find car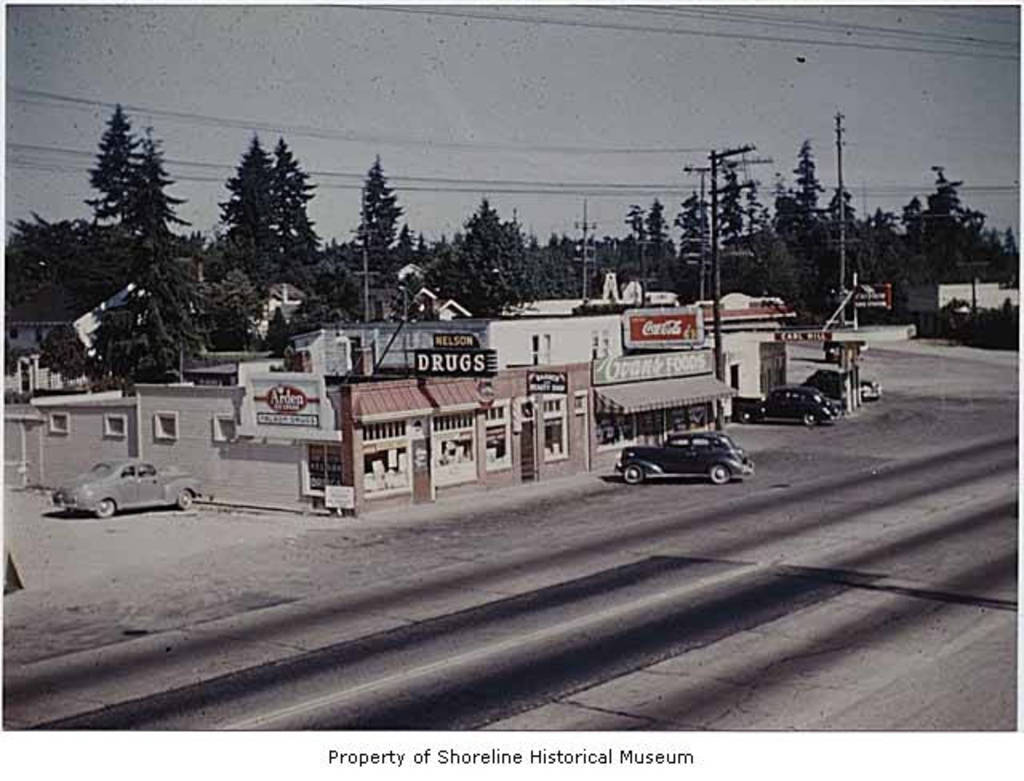
818, 360, 864, 403
